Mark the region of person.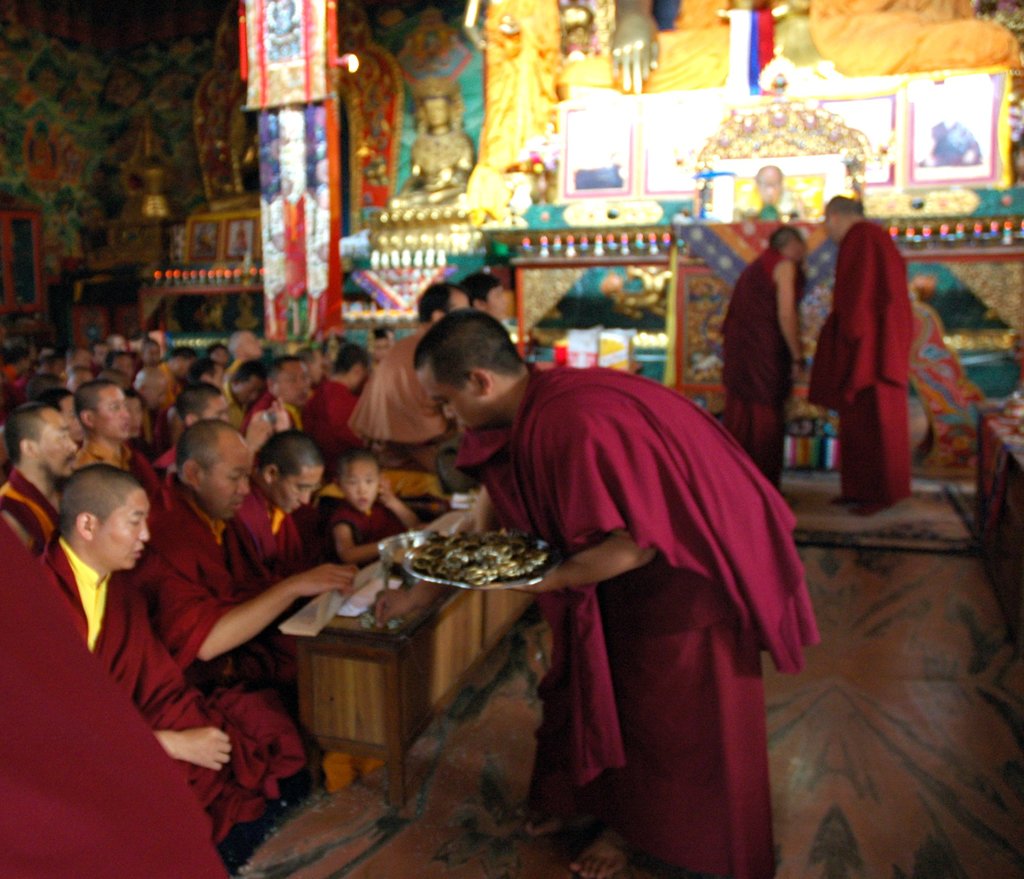
Region: {"left": 465, "top": 0, "right": 564, "bottom": 173}.
